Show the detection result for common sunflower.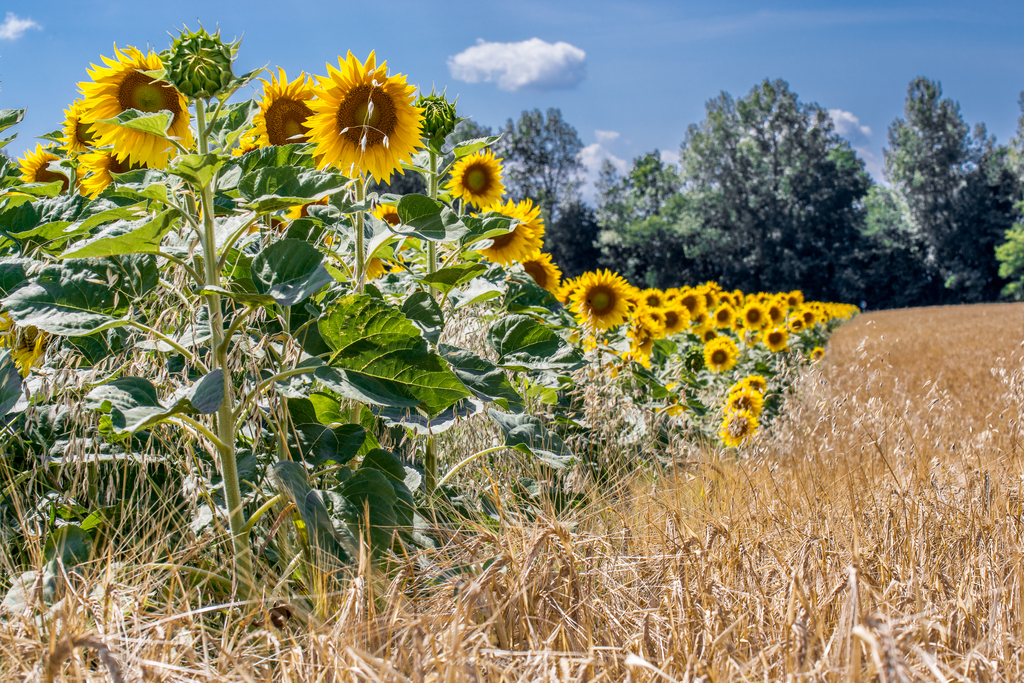
<bbox>572, 264, 624, 340</bbox>.
